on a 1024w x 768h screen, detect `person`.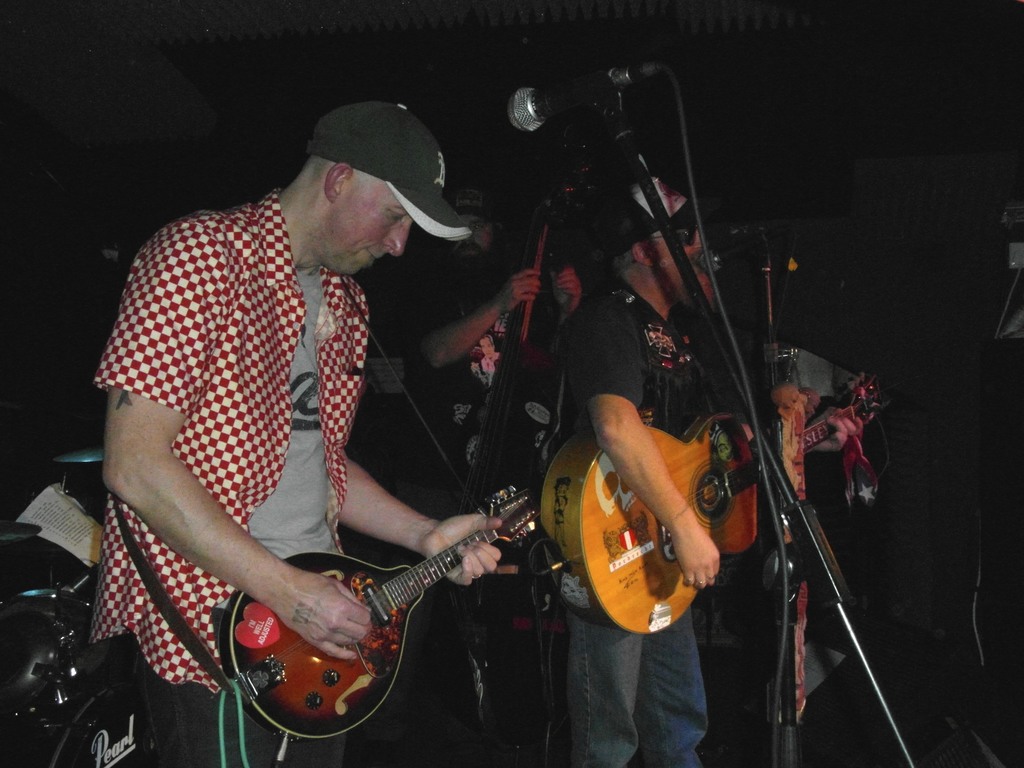
left=557, top=177, right=865, bottom=767.
